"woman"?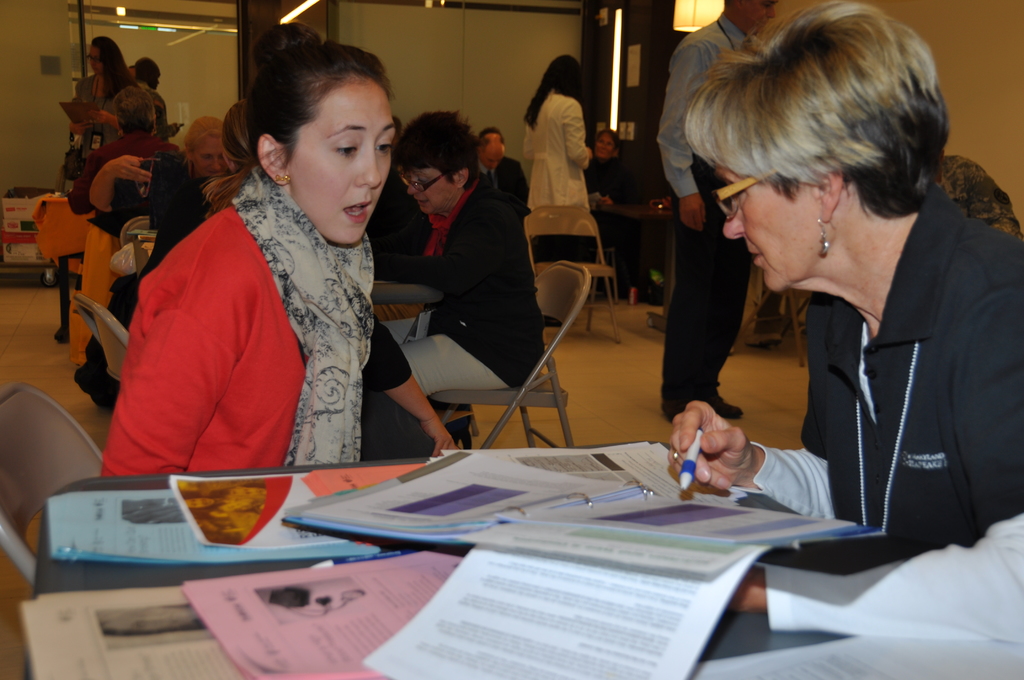
x1=152, y1=117, x2=221, y2=232
